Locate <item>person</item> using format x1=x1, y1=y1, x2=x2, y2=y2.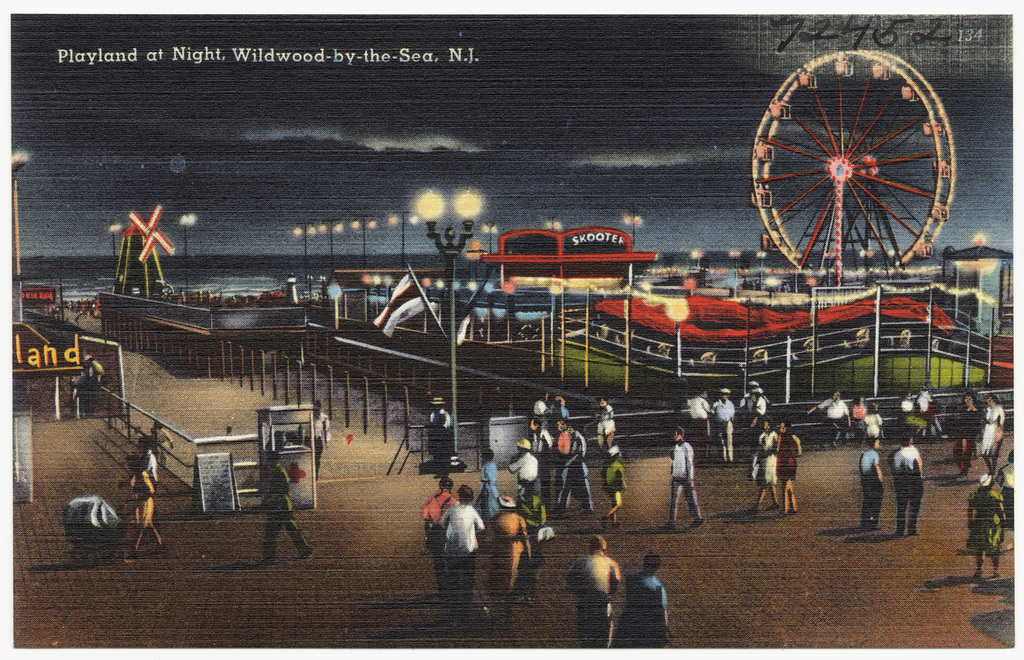
x1=984, y1=392, x2=995, y2=453.
